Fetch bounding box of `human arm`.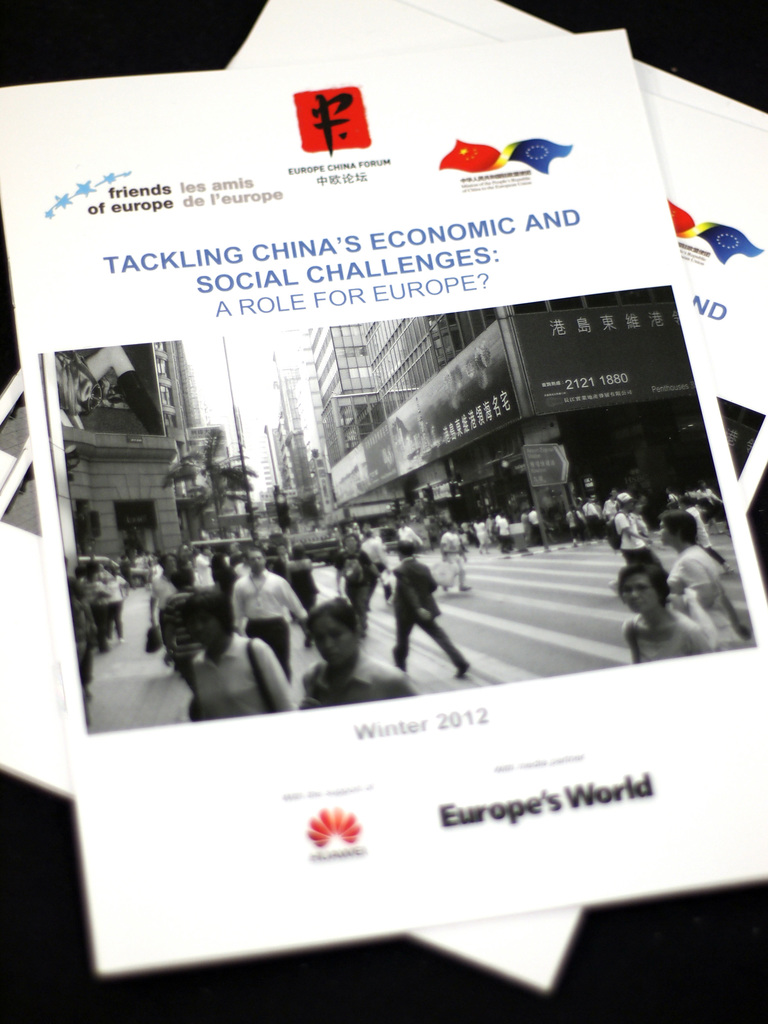
Bbox: box(118, 577, 129, 600).
